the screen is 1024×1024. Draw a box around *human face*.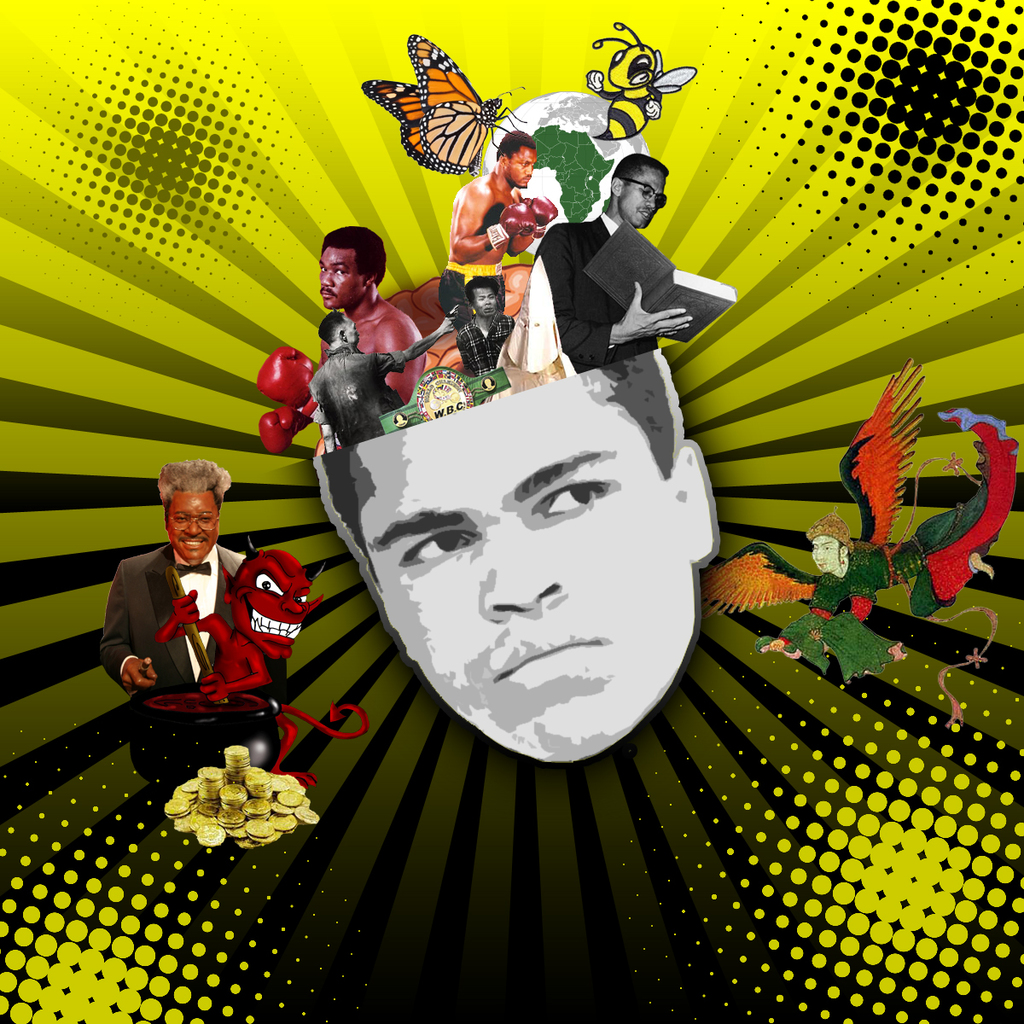
box=[362, 370, 689, 764].
